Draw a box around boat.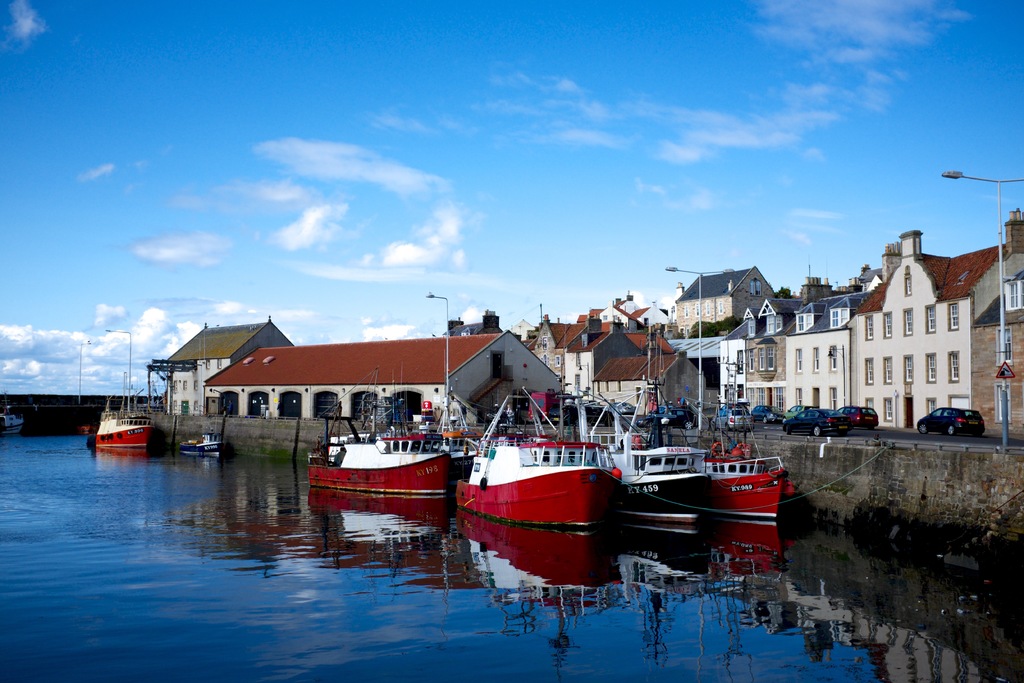
703:345:784:541.
